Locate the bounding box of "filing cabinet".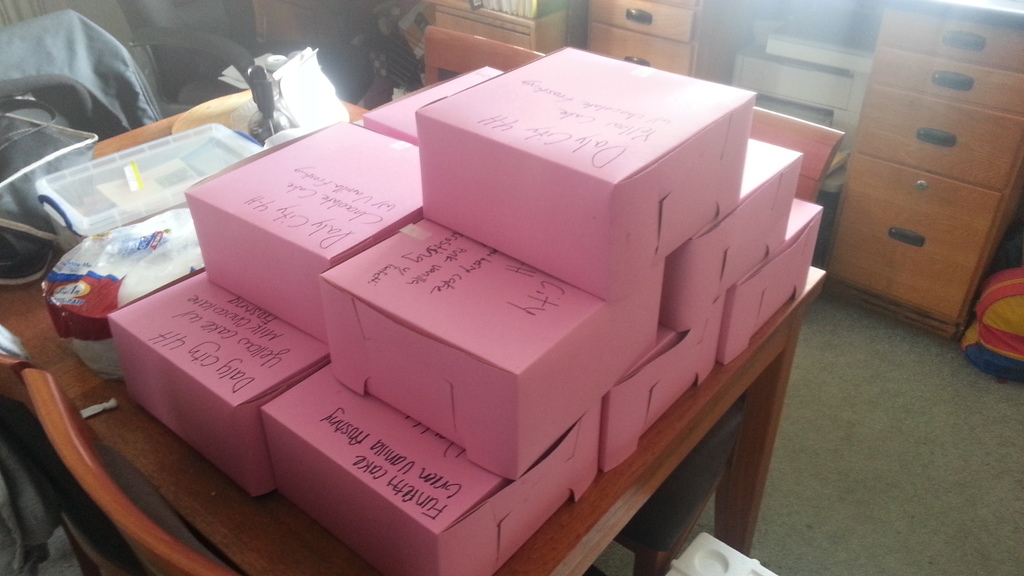
Bounding box: box=[582, 0, 734, 87].
